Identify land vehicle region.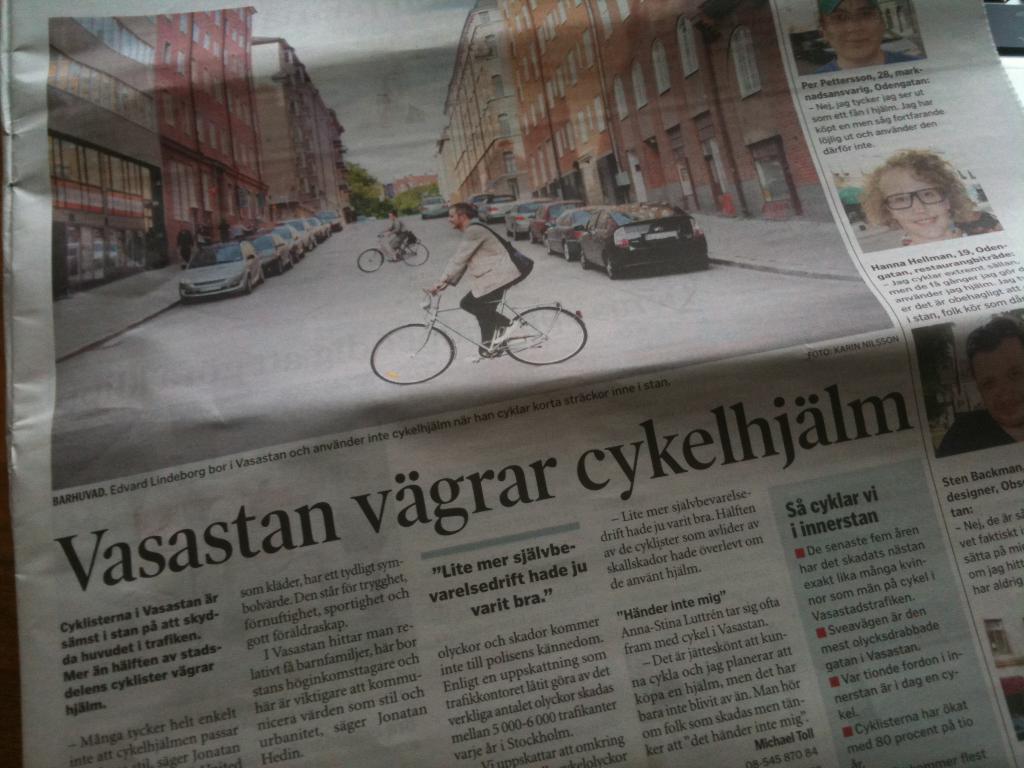
Region: l=476, t=193, r=515, b=223.
